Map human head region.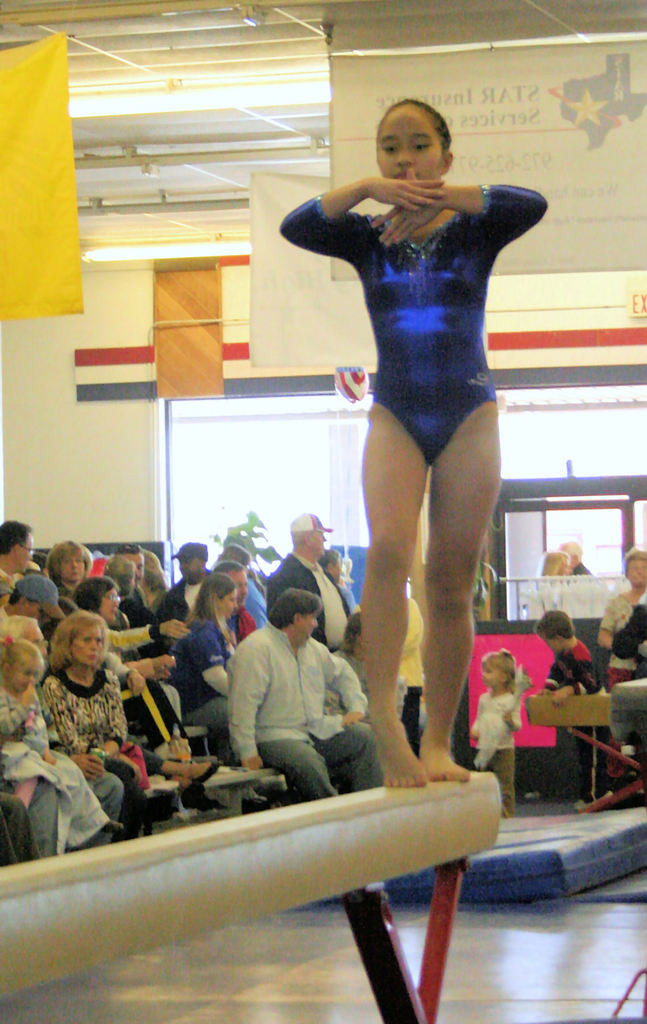
Mapped to region(533, 610, 577, 653).
